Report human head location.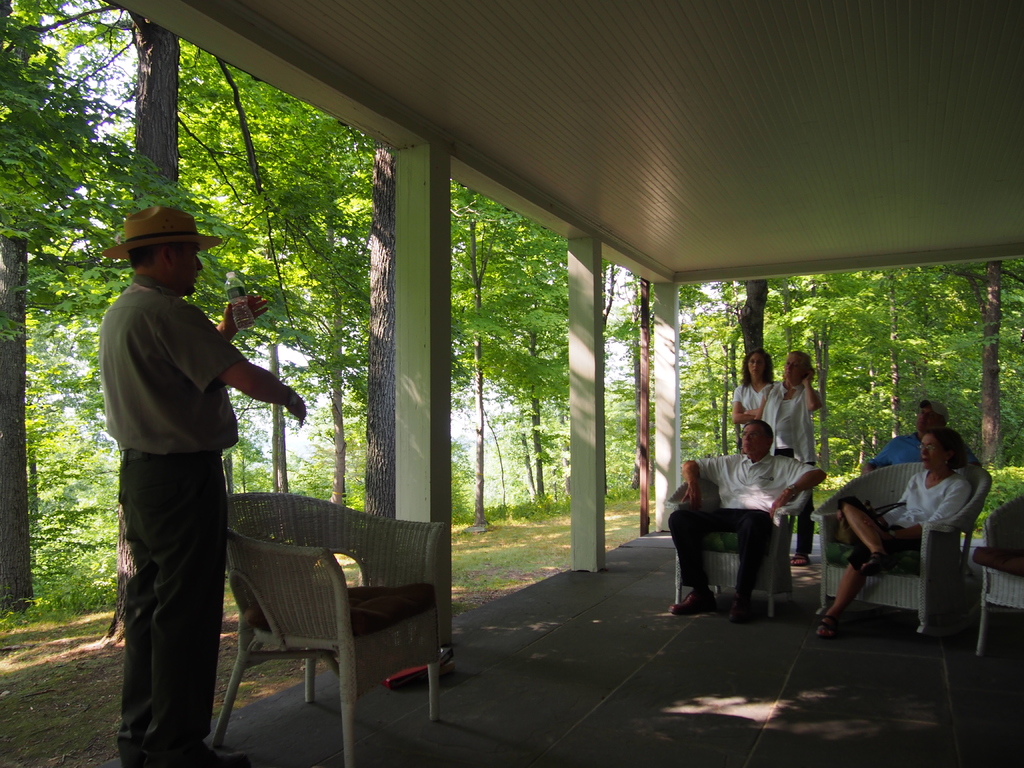
Report: locate(913, 402, 949, 431).
